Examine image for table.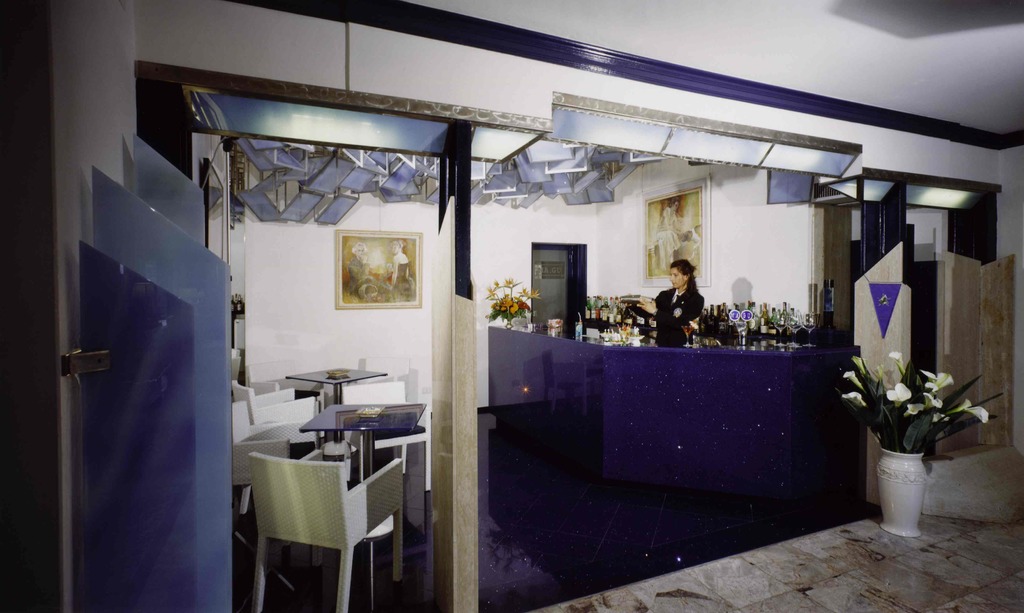
Examination result: Rect(282, 365, 388, 408).
